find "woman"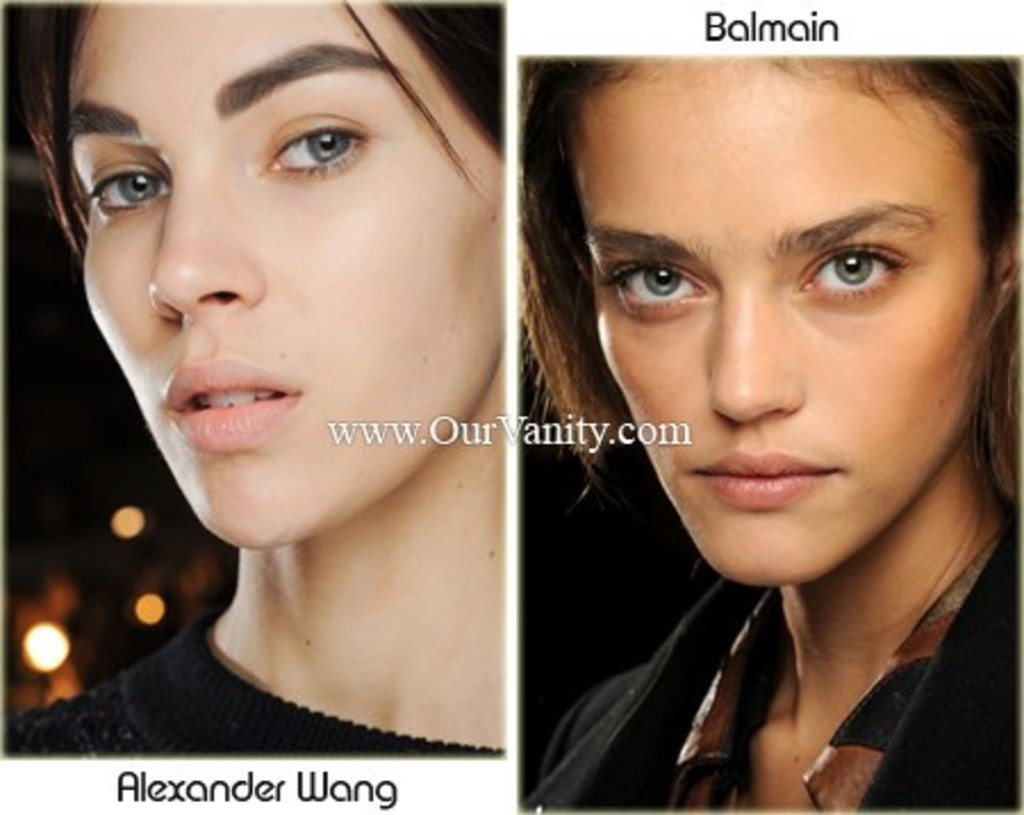
(x1=5, y1=2, x2=521, y2=758)
